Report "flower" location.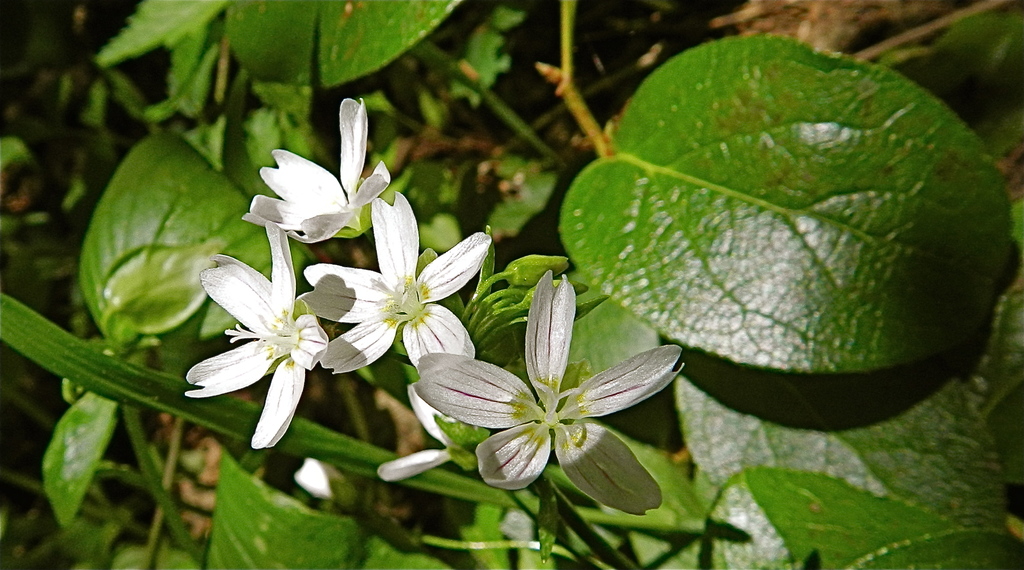
Report: 227,97,378,249.
